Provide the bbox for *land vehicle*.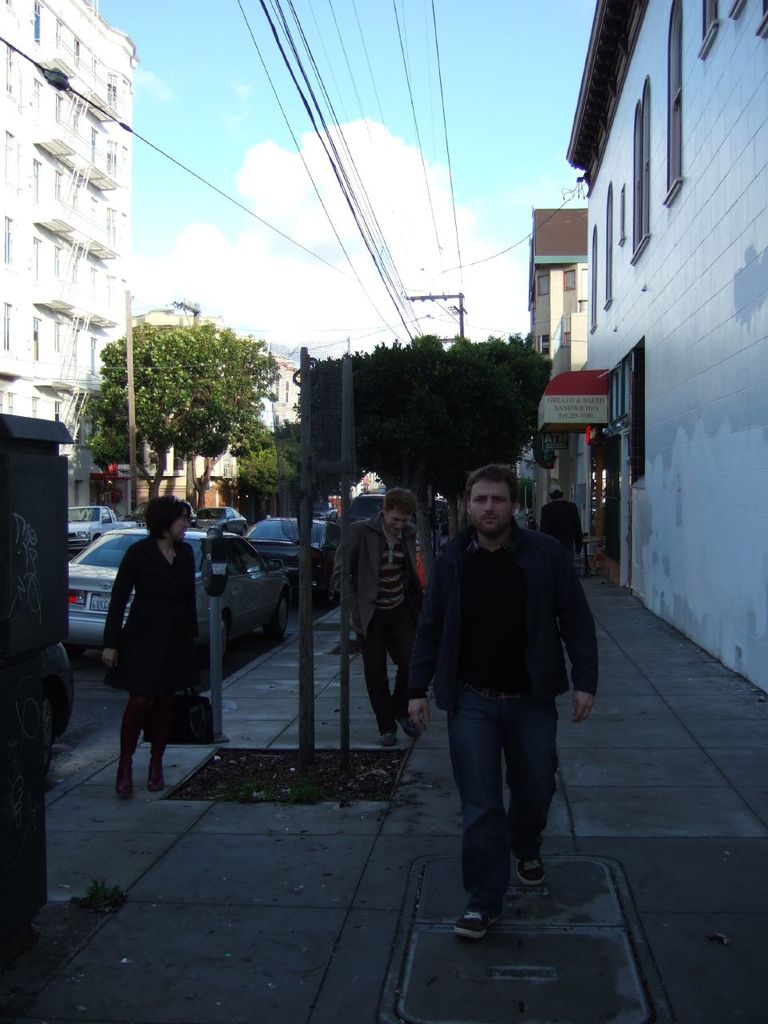
box=[65, 534, 292, 671].
